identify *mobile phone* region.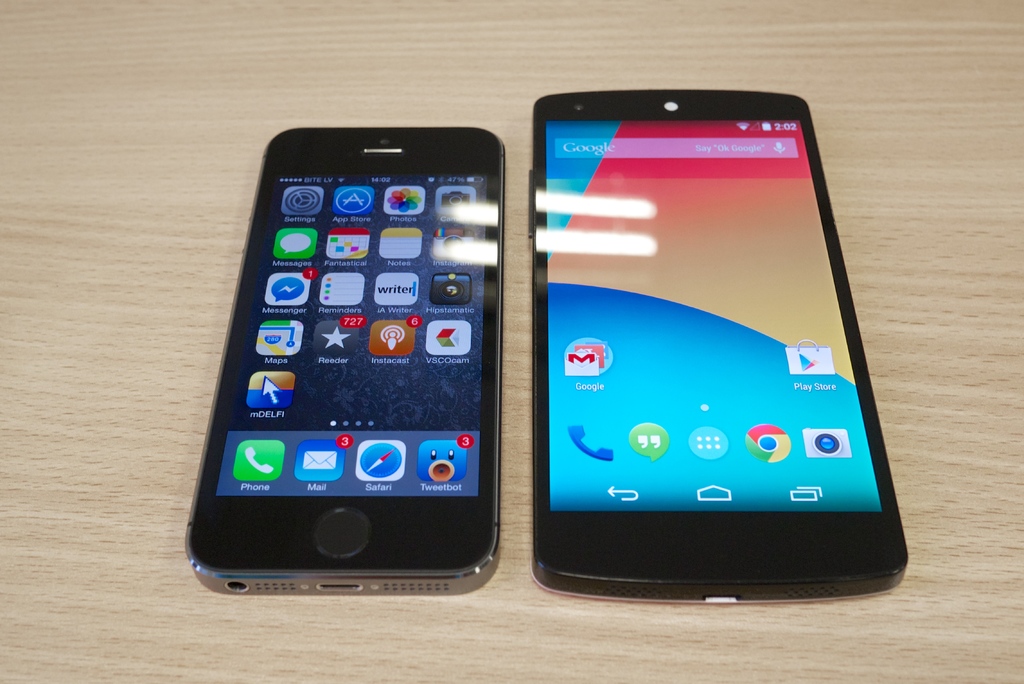
Region: bbox=(526, 88, 909, 604).
